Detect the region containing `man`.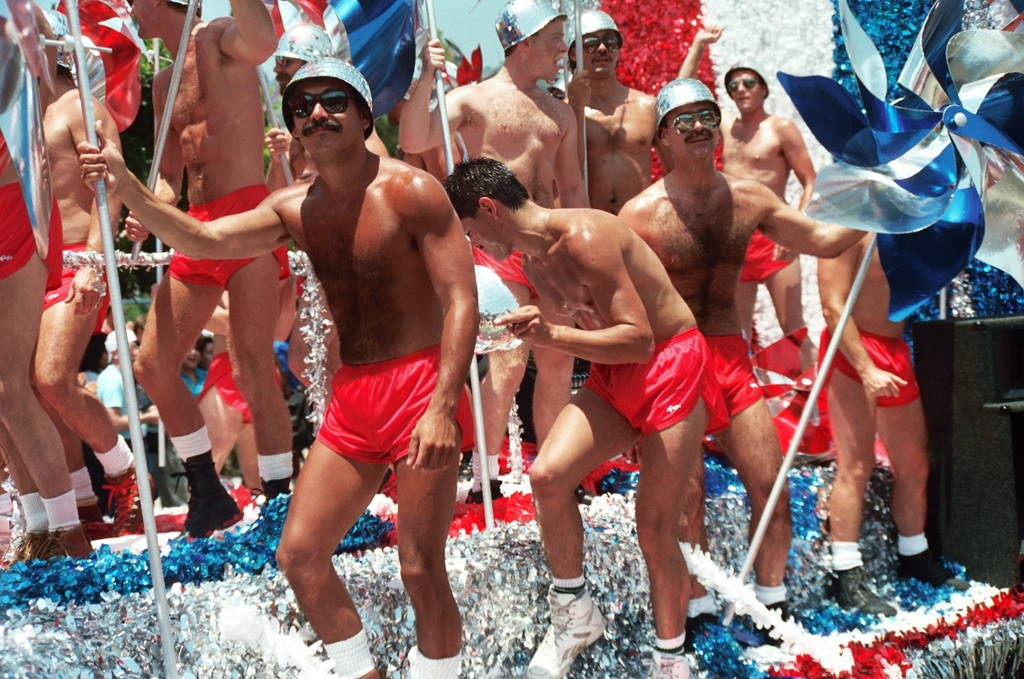
left=259, top=18, right=393, bottom=469.
